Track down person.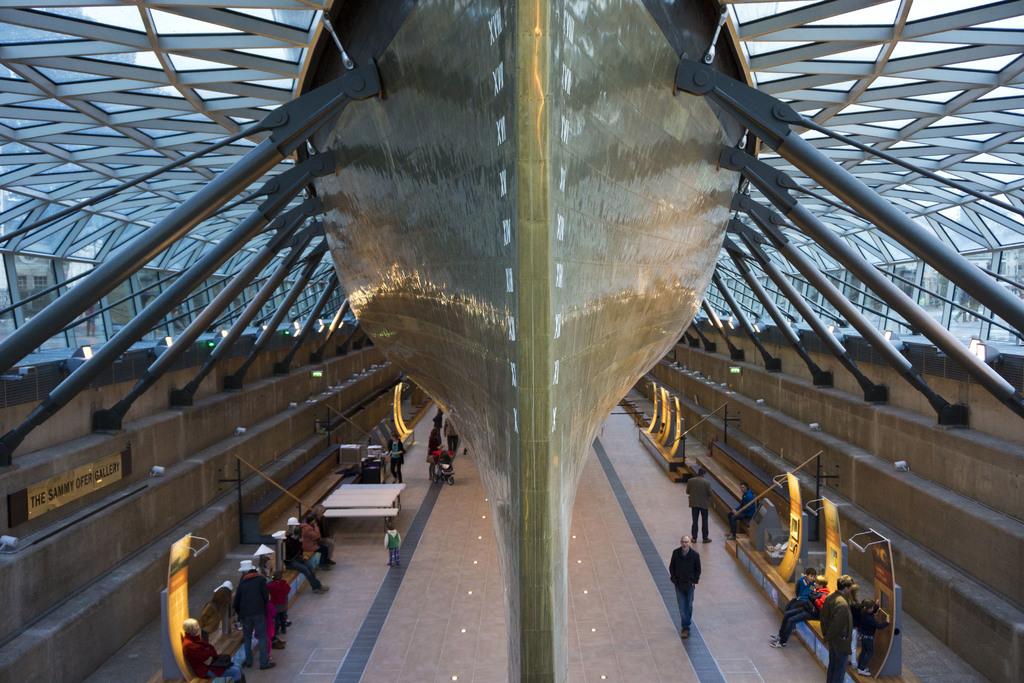
Tracked to [300, 514, 336, 568].
